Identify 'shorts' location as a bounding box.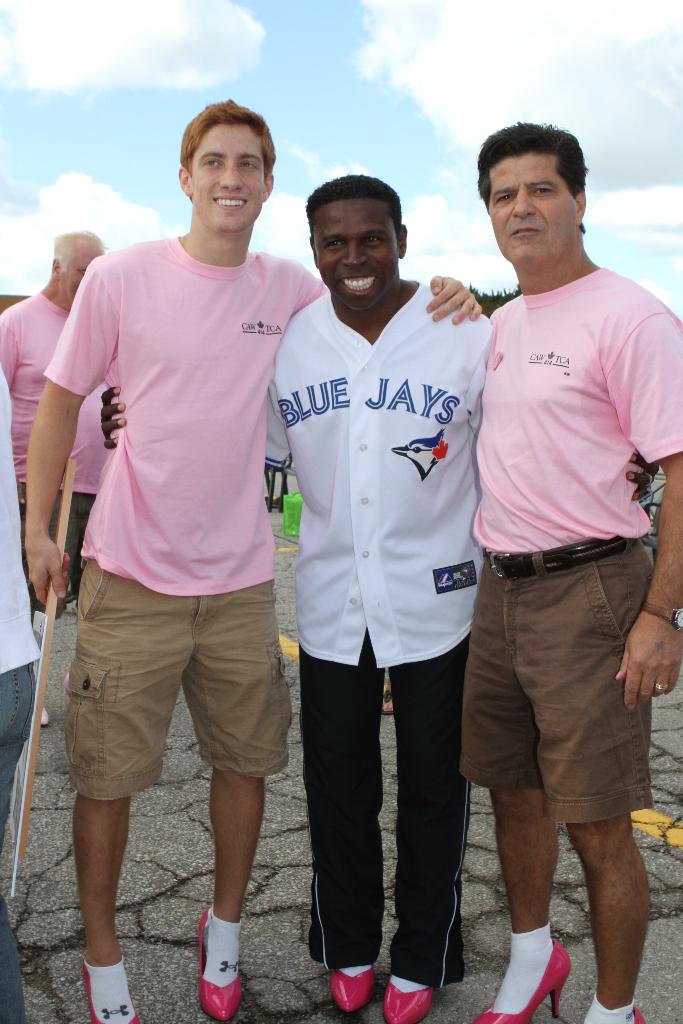
pyautogui.locateOnScreen(462, 540, 654, 821).
